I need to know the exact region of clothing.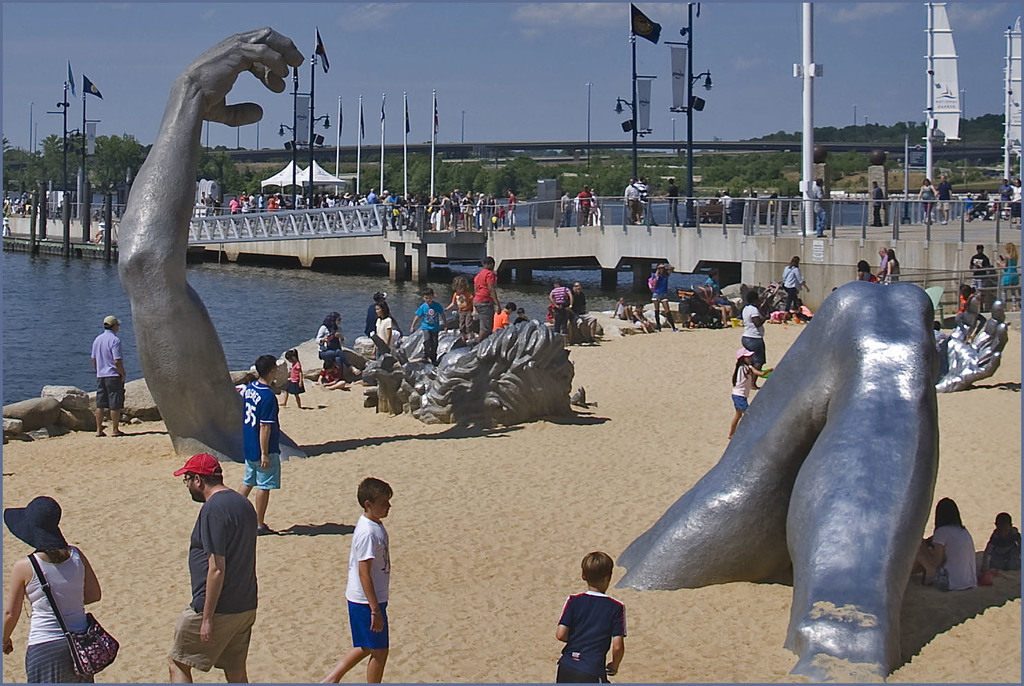
Region: bbox=(84, 325, 125, 424).
